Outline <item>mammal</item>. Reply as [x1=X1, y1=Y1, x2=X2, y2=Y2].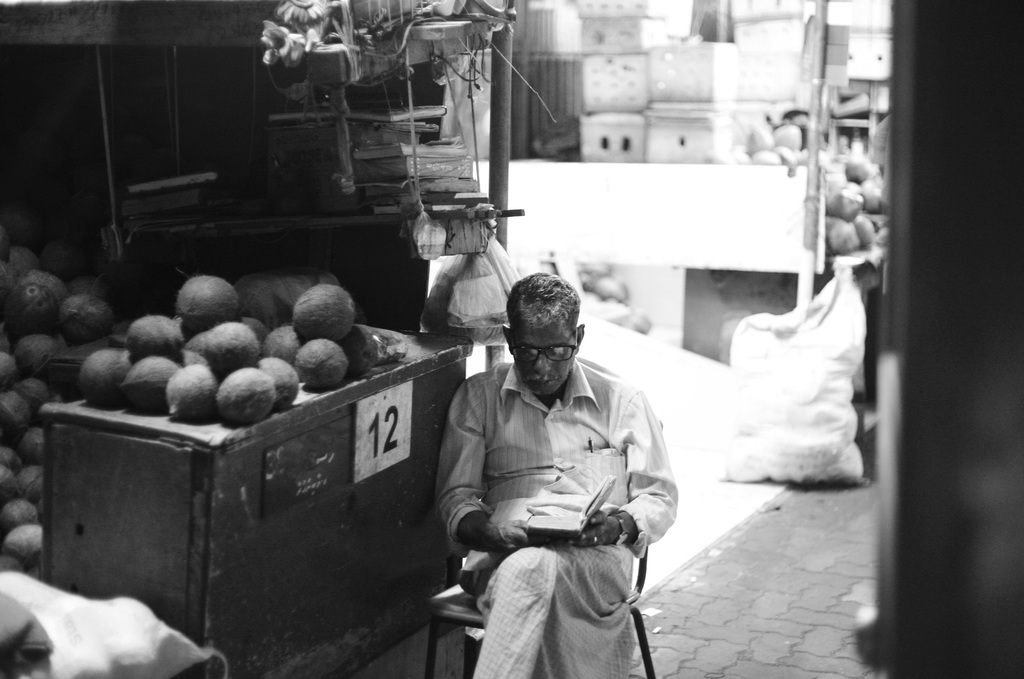
[x1=434, y1=266, x2=678, y2=678].
